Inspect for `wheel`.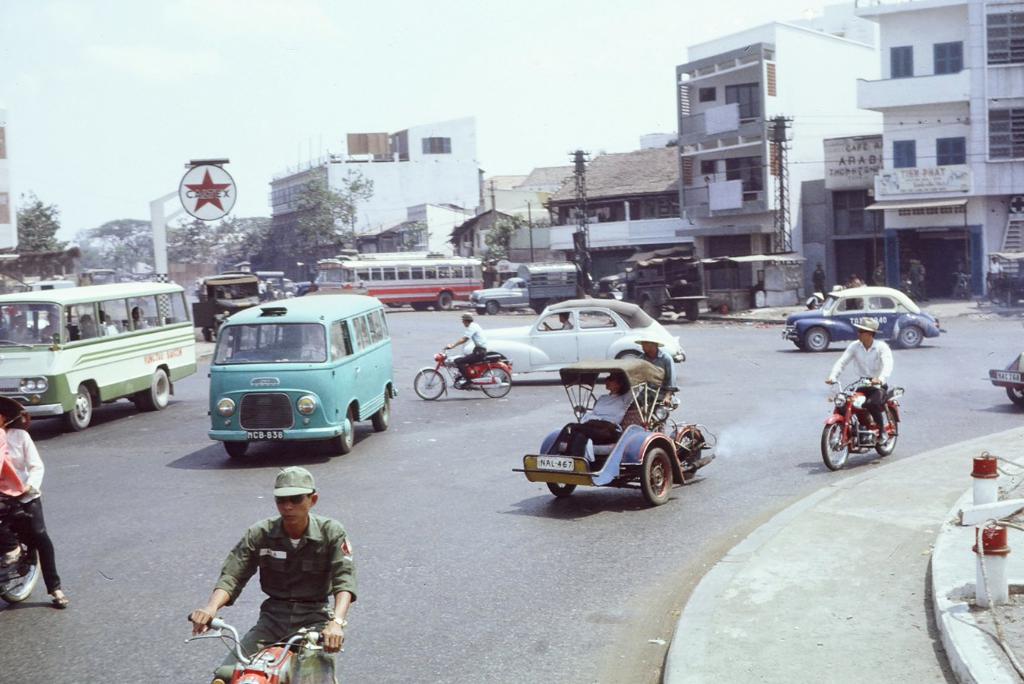
Inspection: box=[533, 300, 542, 313].
